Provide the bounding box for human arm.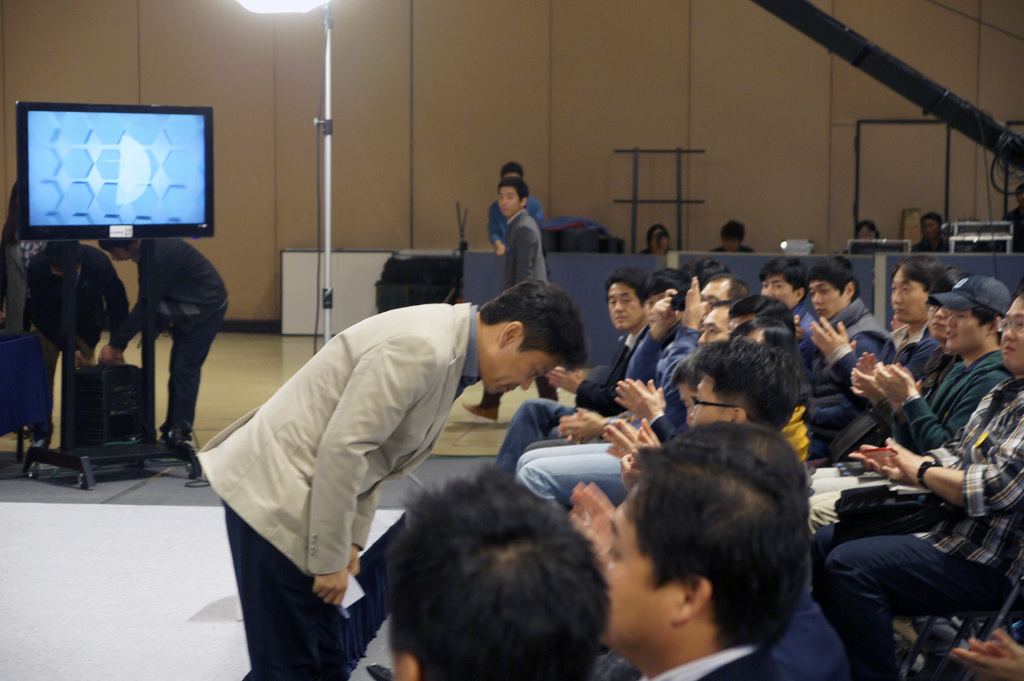
rect(93, 264, 175, 361).
